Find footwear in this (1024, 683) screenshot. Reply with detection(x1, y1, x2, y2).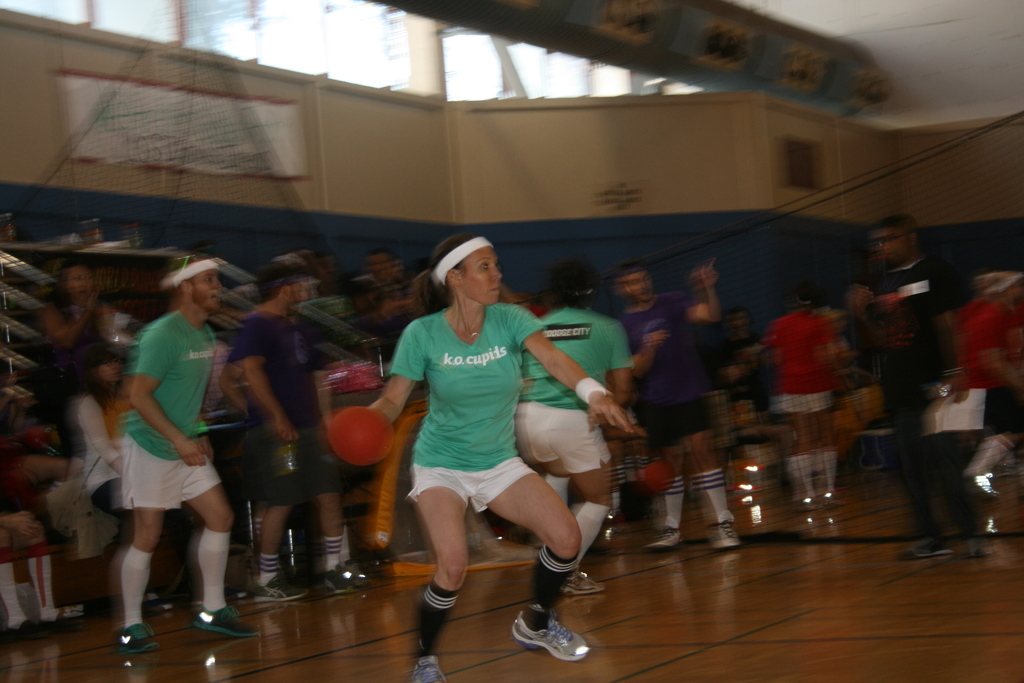
detection(406, 652, 440, 682).
